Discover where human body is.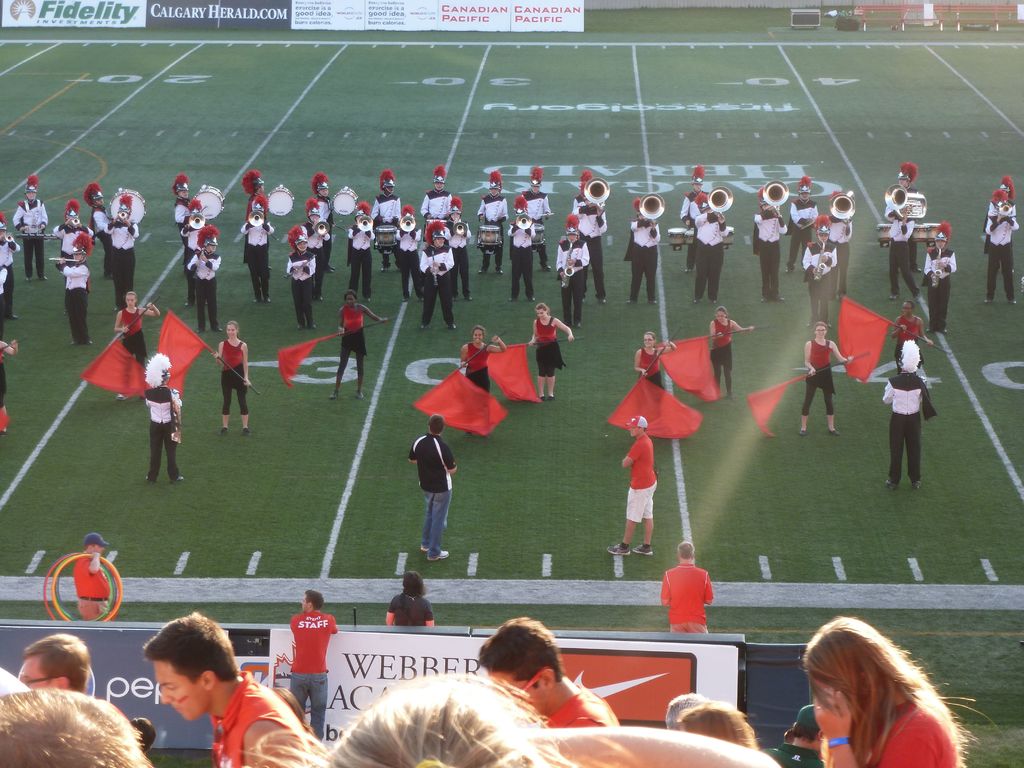
Discovered at bbox=[706, 304, 752, 394].
